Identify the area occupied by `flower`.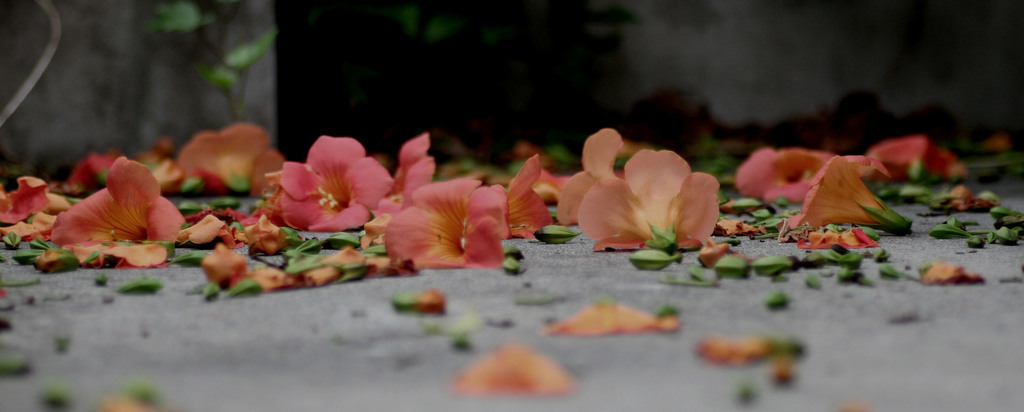
Area: box(361, 129, 440, 242).
